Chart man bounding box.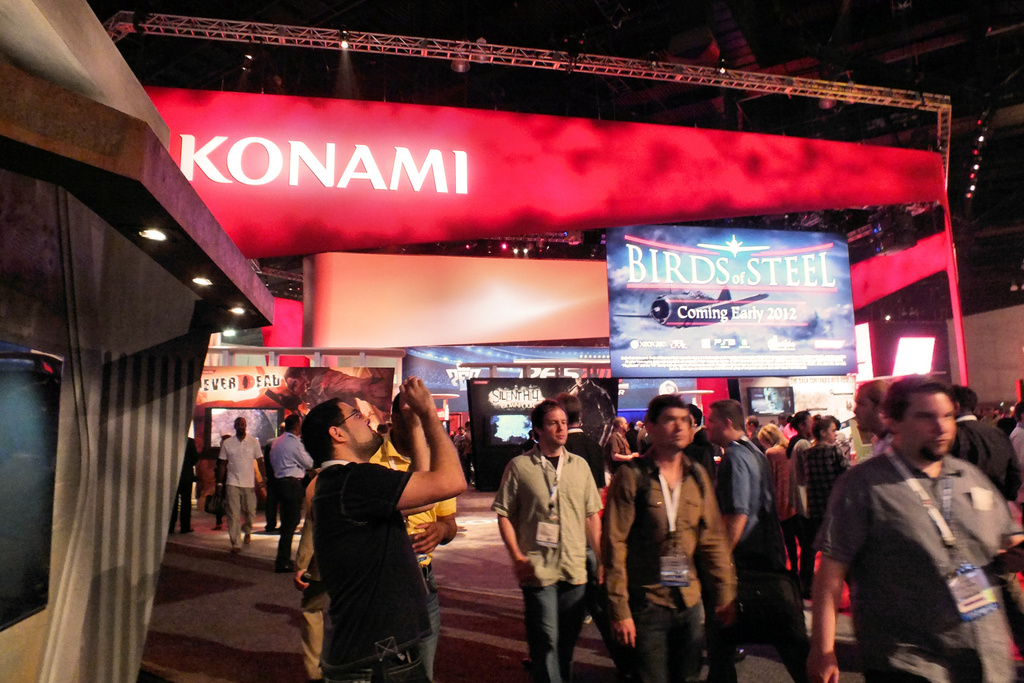
Charted: bbox(502, 404, 615, 677).
